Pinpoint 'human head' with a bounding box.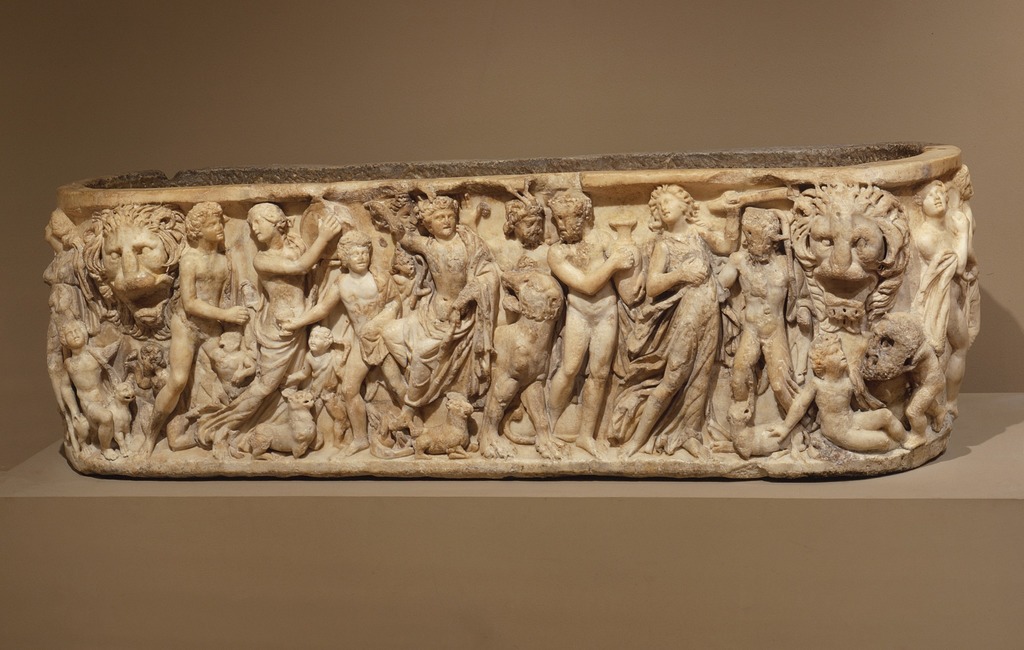
box(913, 179, 949, 217).
